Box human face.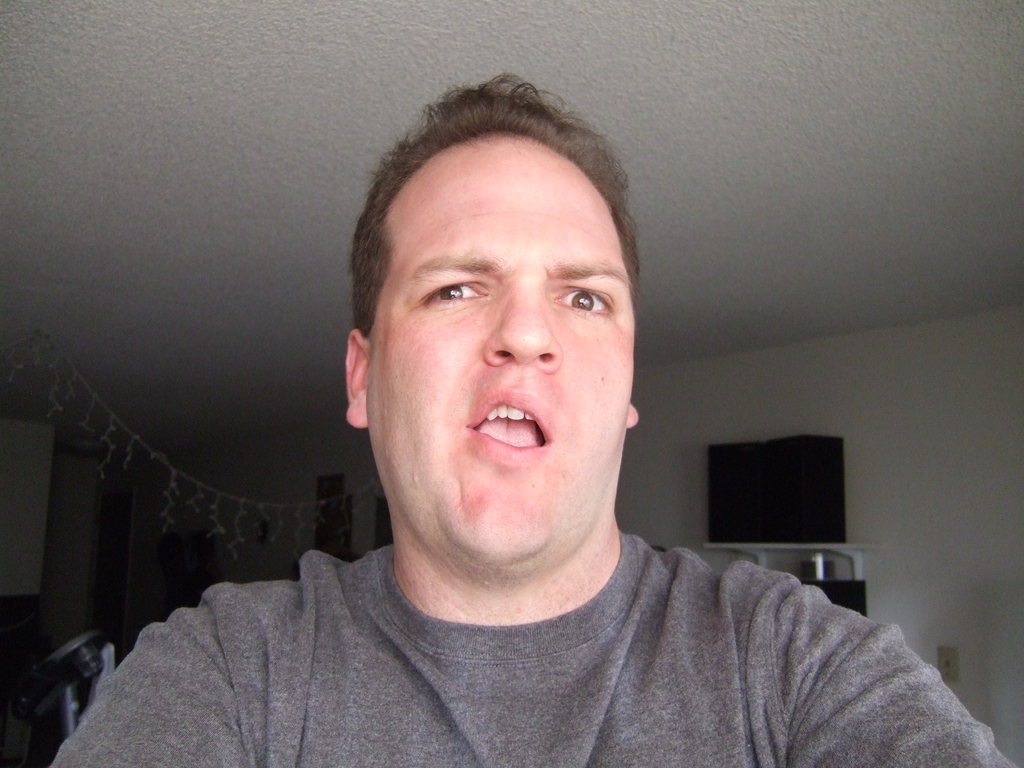
[372,132,637,569].
